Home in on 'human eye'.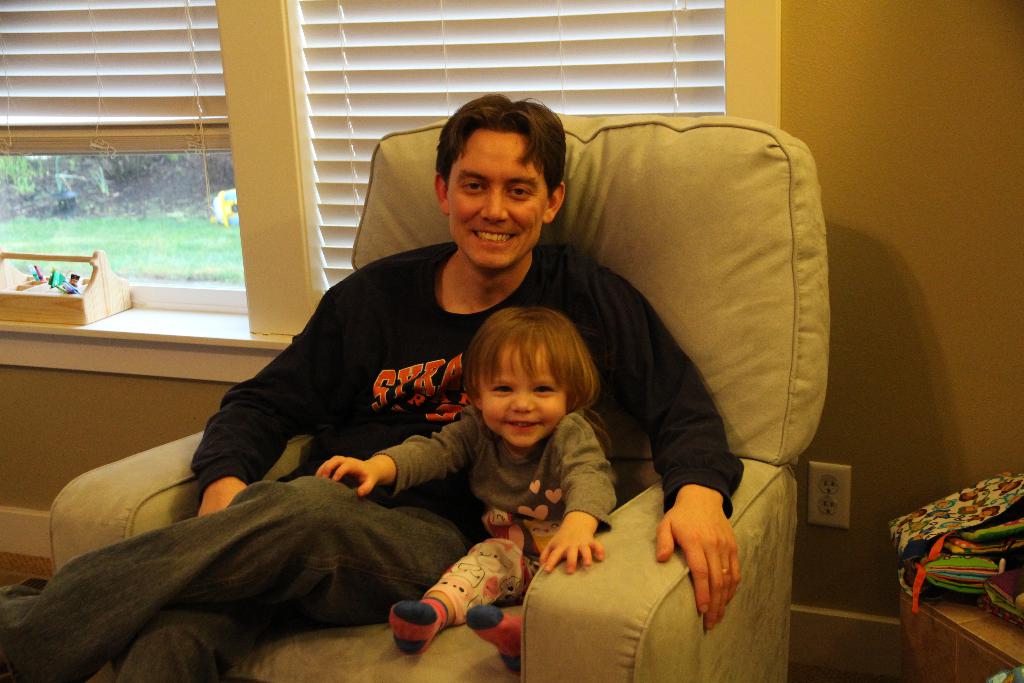
Homed in at 492/383/510/397.
